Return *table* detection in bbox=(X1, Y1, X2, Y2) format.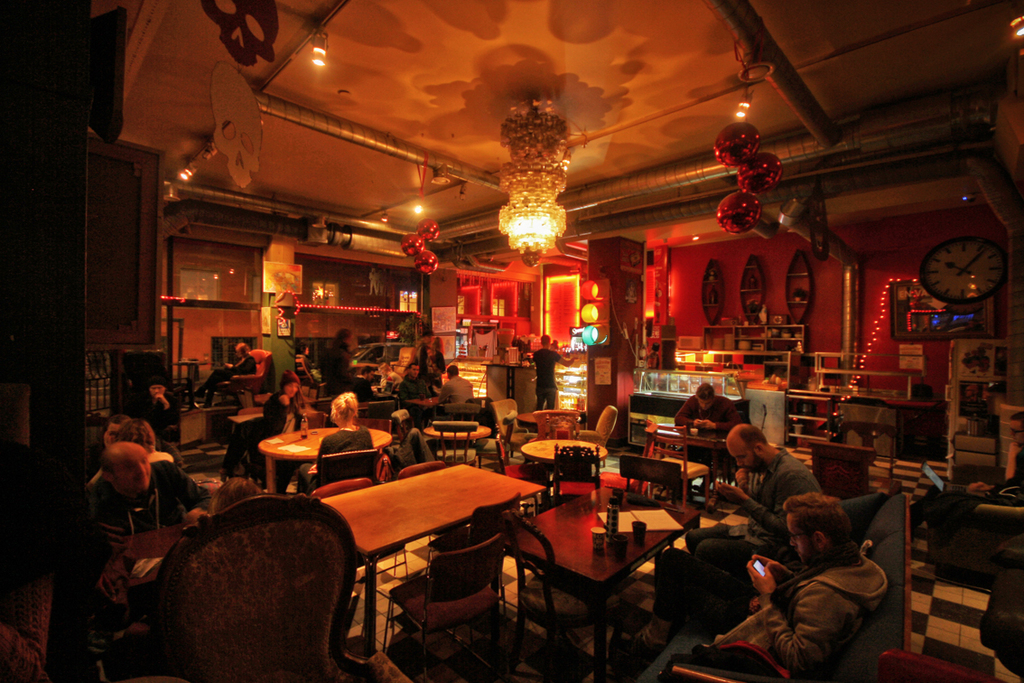
bbox=(424, 416, 489, 466).
